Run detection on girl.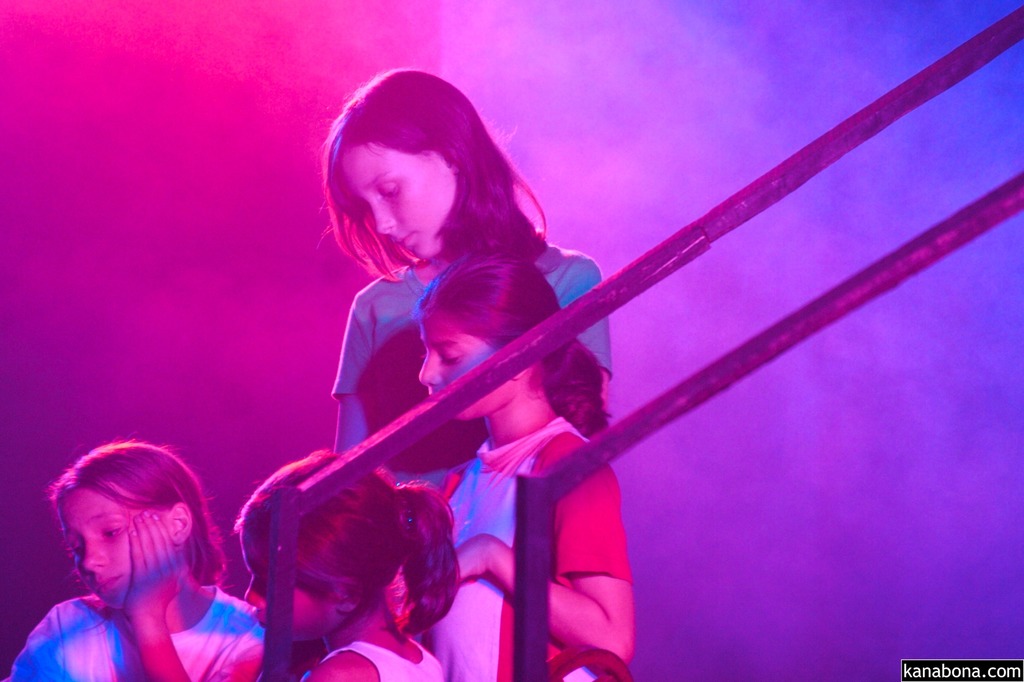
Result: locate(0, 428, 257, 681).
